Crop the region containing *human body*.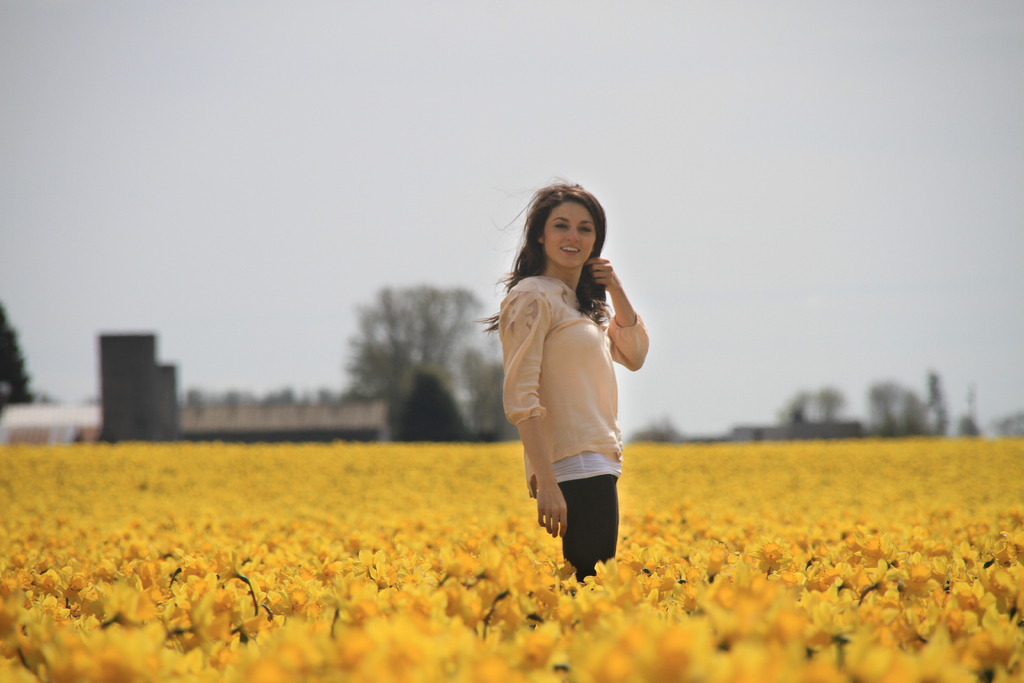
Crop region: select_region(493, 218, 652, 604).
